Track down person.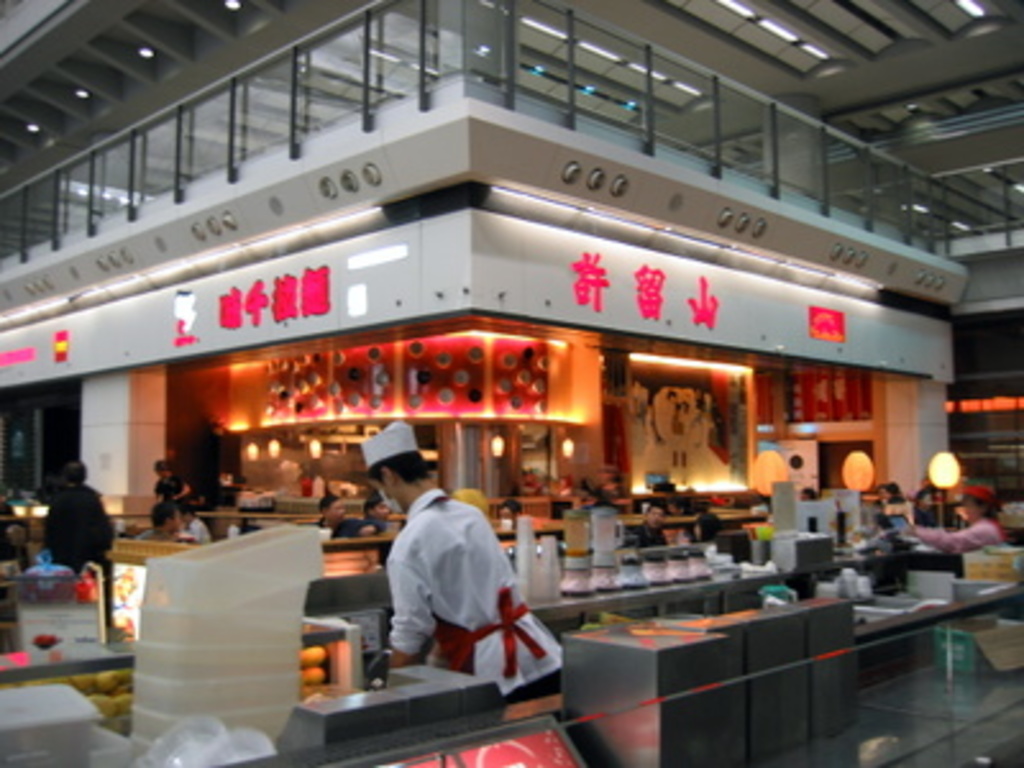
Tracked to <bbox>133, 451, 192, 532</bbox>.
